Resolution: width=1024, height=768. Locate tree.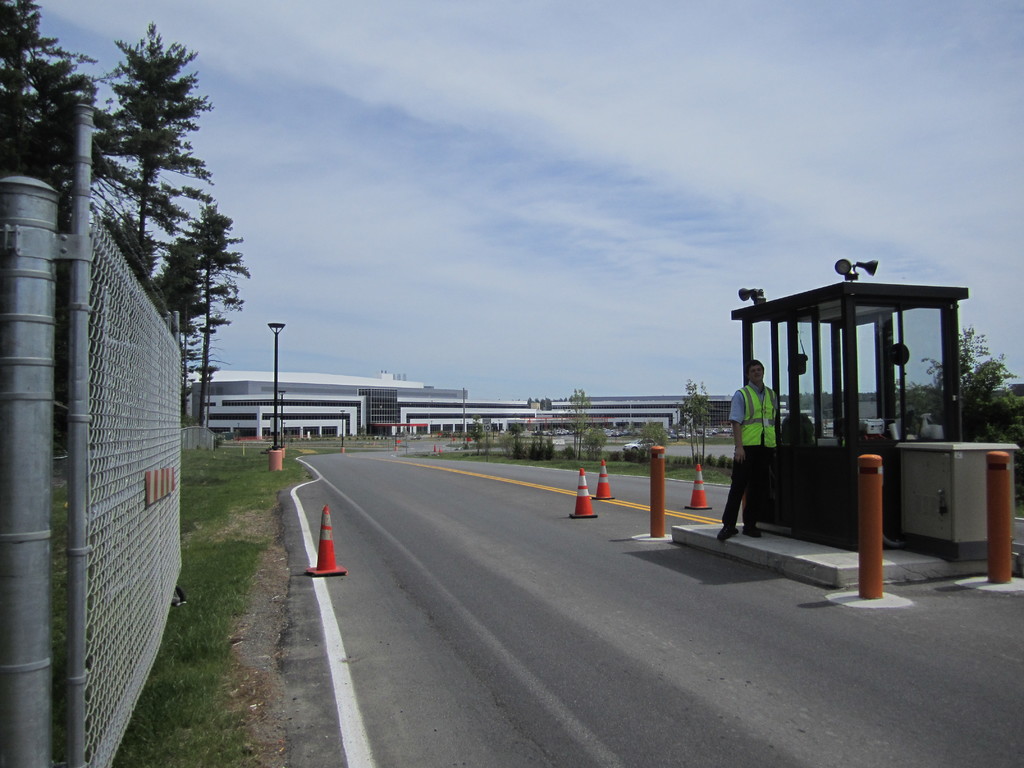
crop(166, 200, 250, 429).
